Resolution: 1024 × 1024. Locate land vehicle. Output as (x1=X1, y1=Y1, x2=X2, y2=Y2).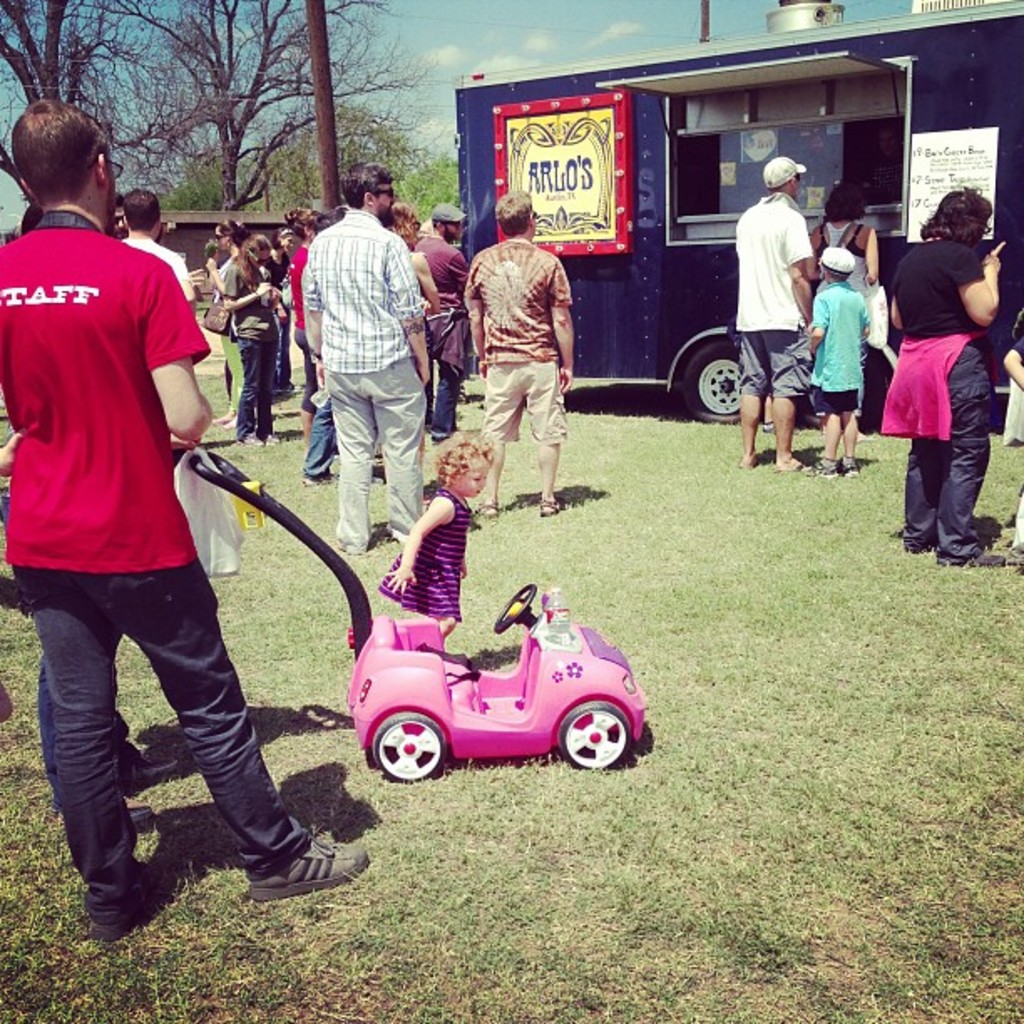
(x1=328, y1=609, x2=648, y2=806).
